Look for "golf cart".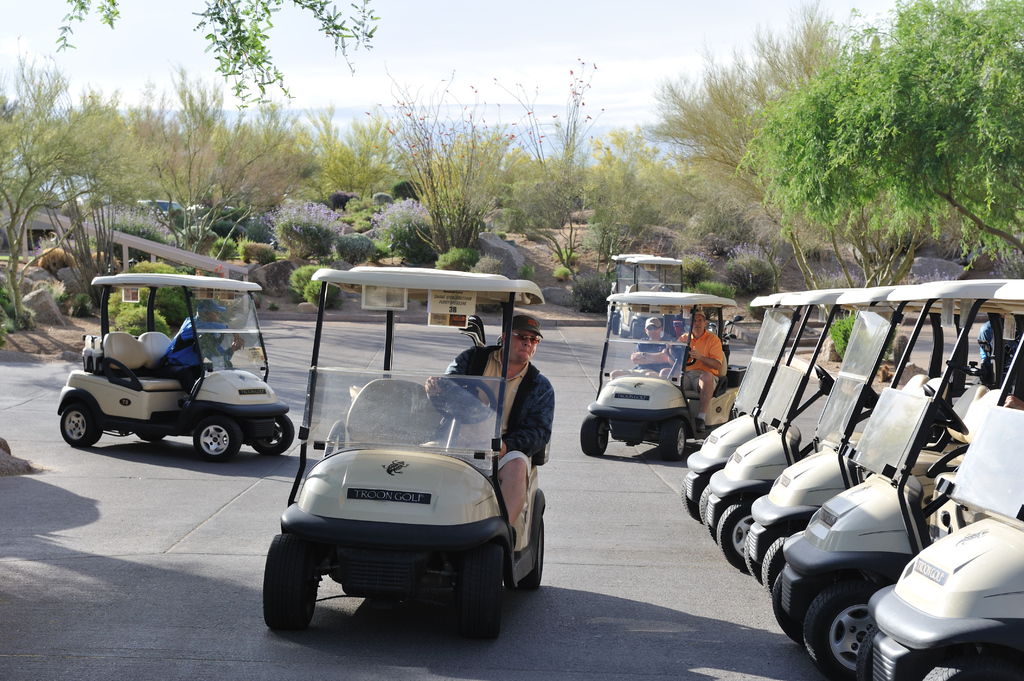
Found: rect(262, 265, 548, 646).
